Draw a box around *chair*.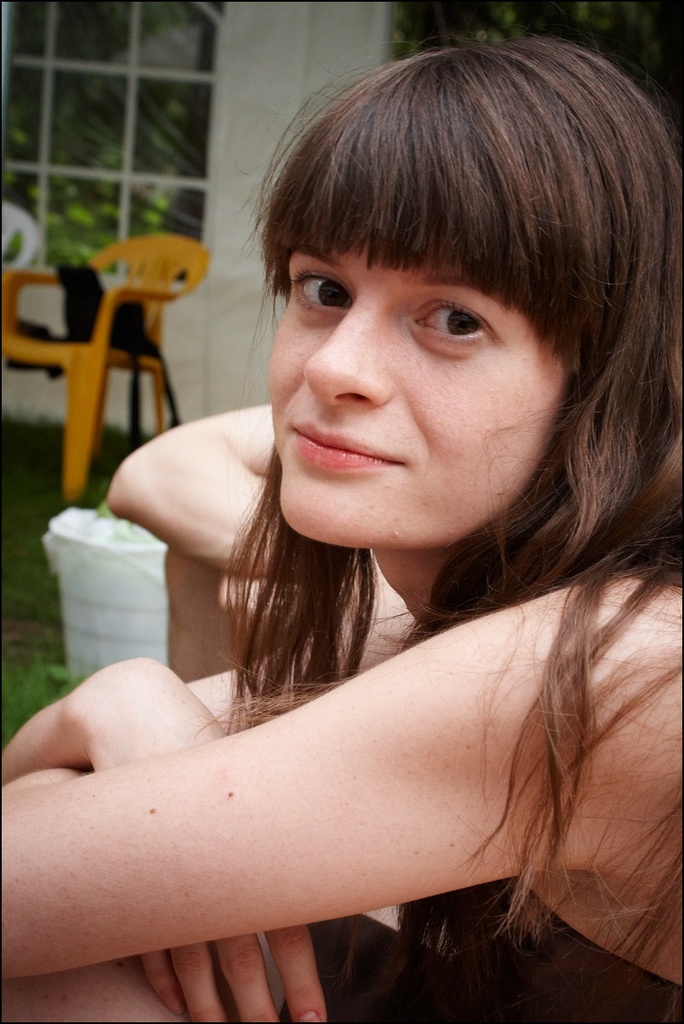
detection(0, 230, 212, 510).
